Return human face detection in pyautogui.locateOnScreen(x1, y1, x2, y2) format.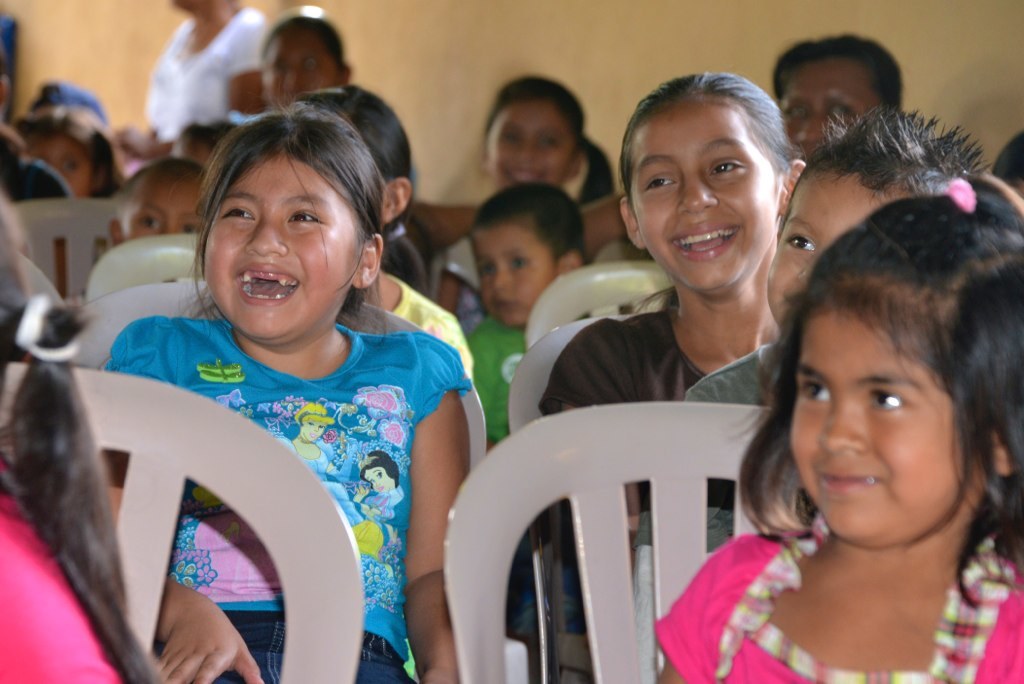
pyautogui.locateOnScreen(203, 156, 356, 336).
